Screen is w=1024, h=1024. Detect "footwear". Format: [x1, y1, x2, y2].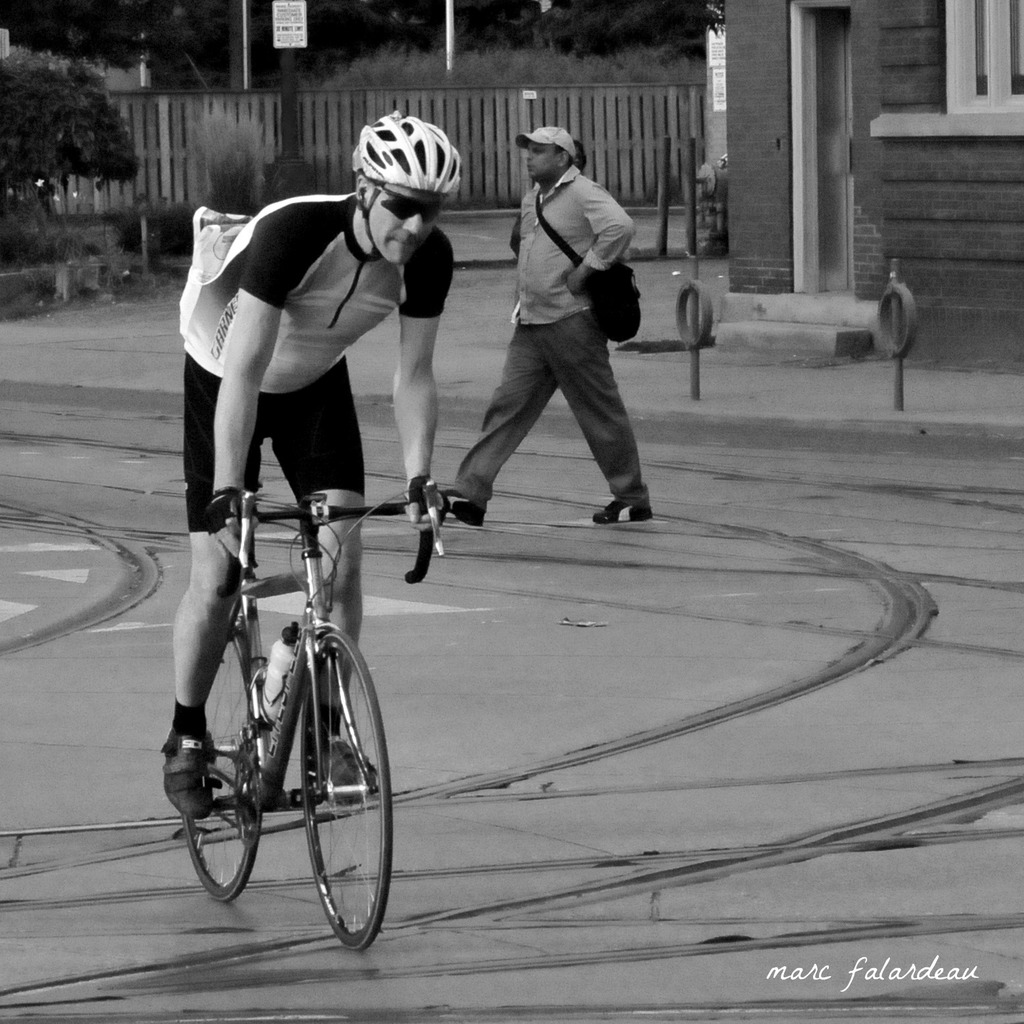
[592, 501, 655, 519].
